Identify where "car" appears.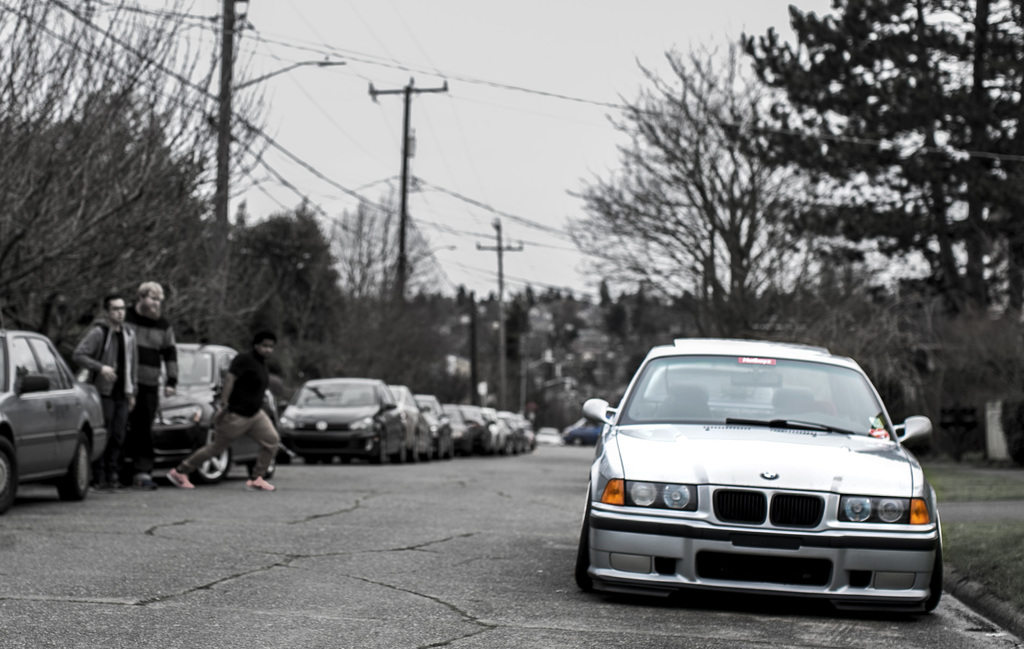
Appears at [left=645, top=362, right=778, bottom=412].
